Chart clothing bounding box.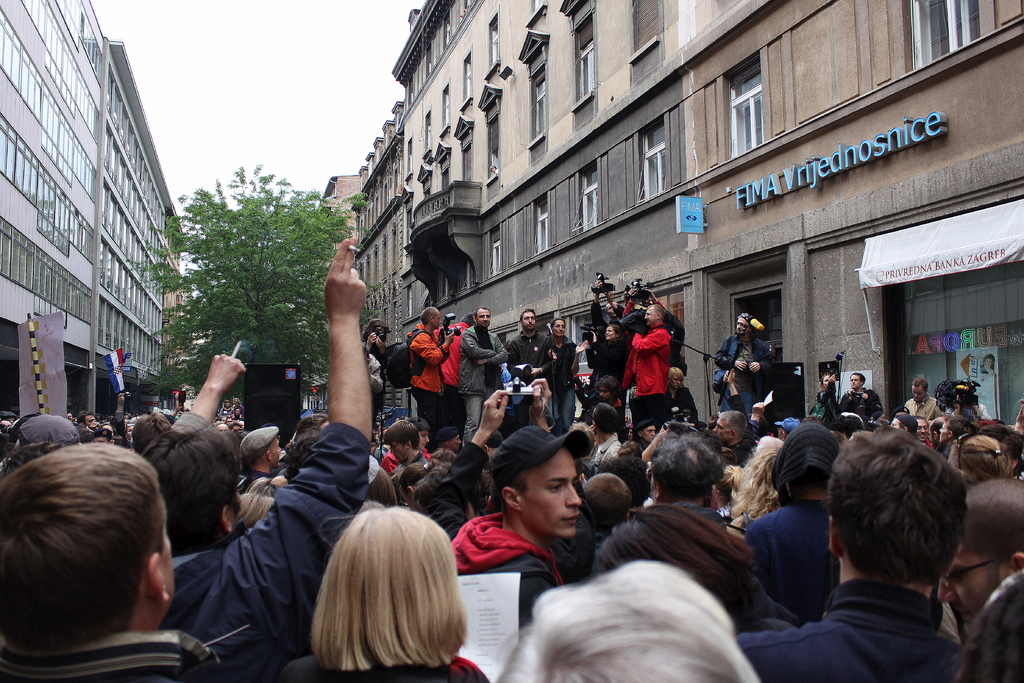
Charted: 361/336/396/418.
